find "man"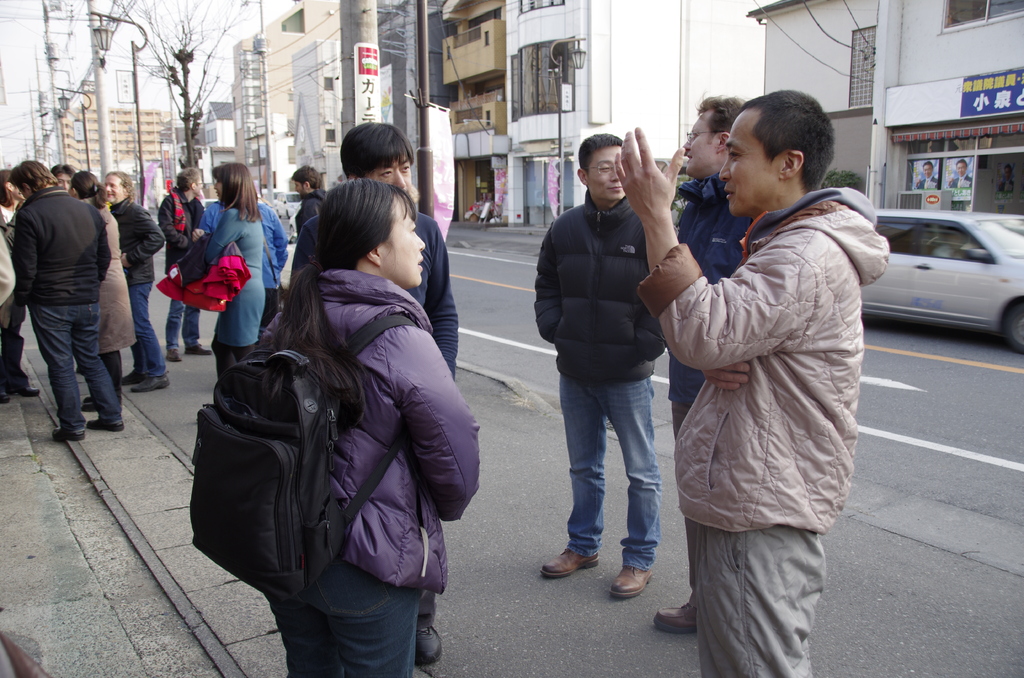
[533,132,669,600]
